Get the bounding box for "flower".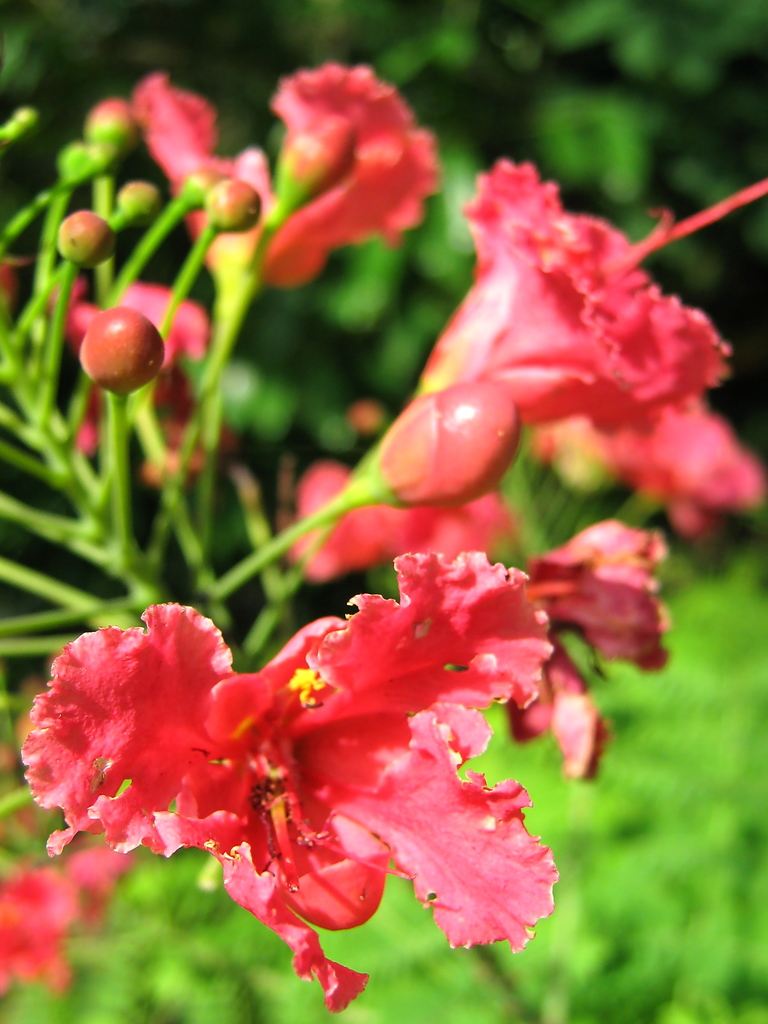
(left=33, top=538, right=562, bottom=999).
